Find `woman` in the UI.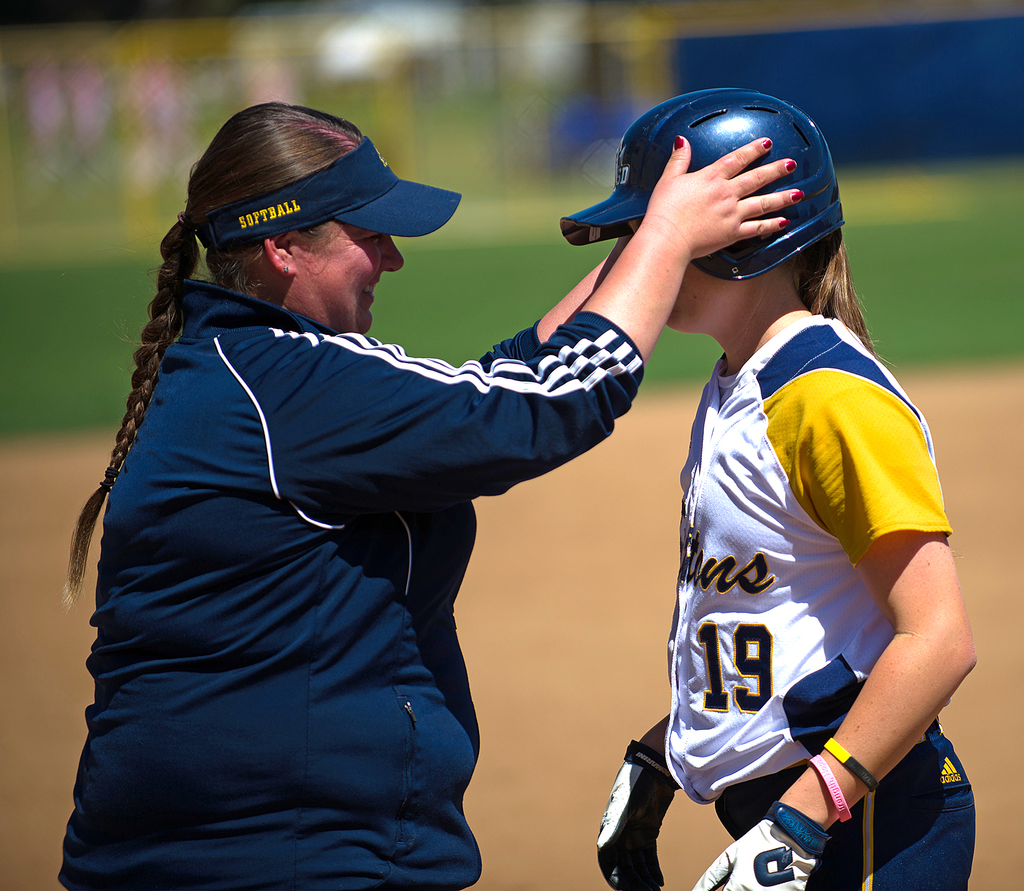
UI element at 571, 132, 963, 890.
